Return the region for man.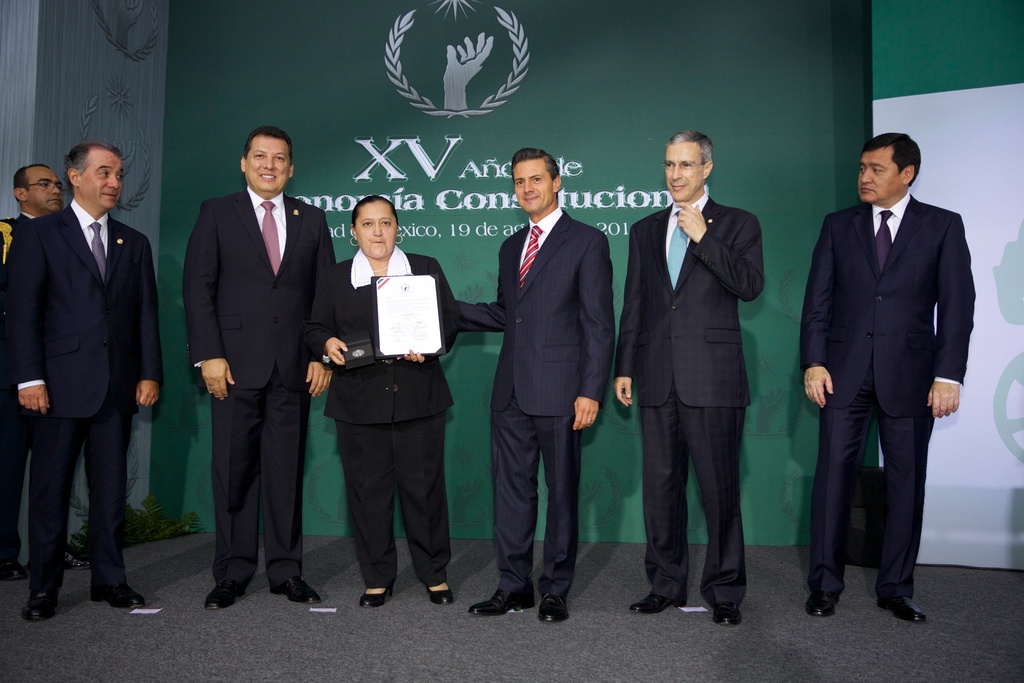
region(456, 148, 616, 628).
